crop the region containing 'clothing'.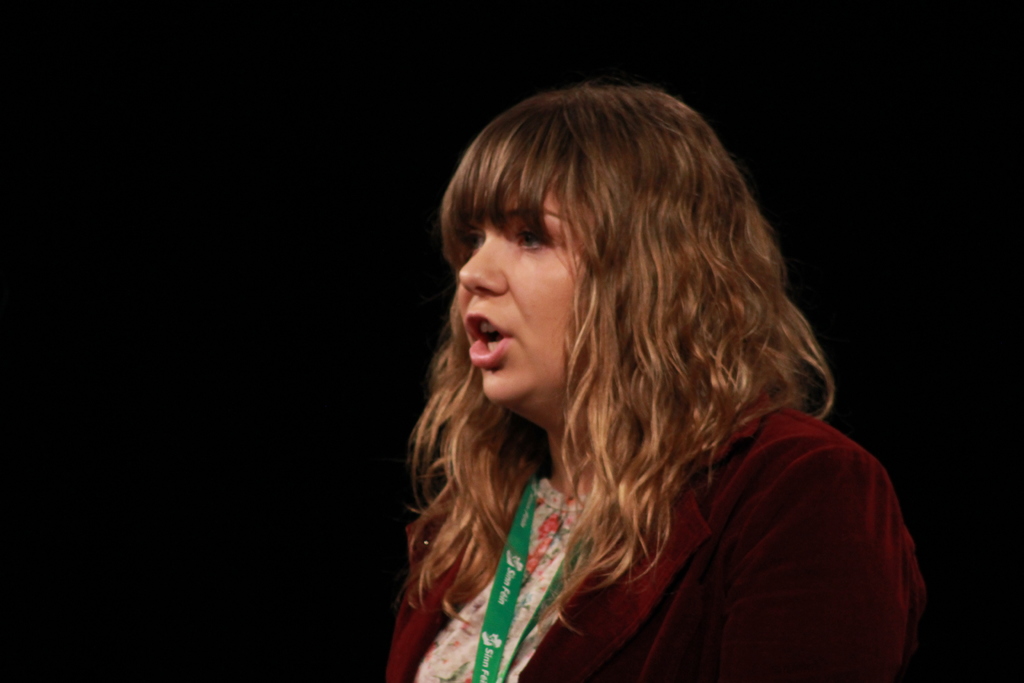
Crop region: [376, 394, 938, 682].
